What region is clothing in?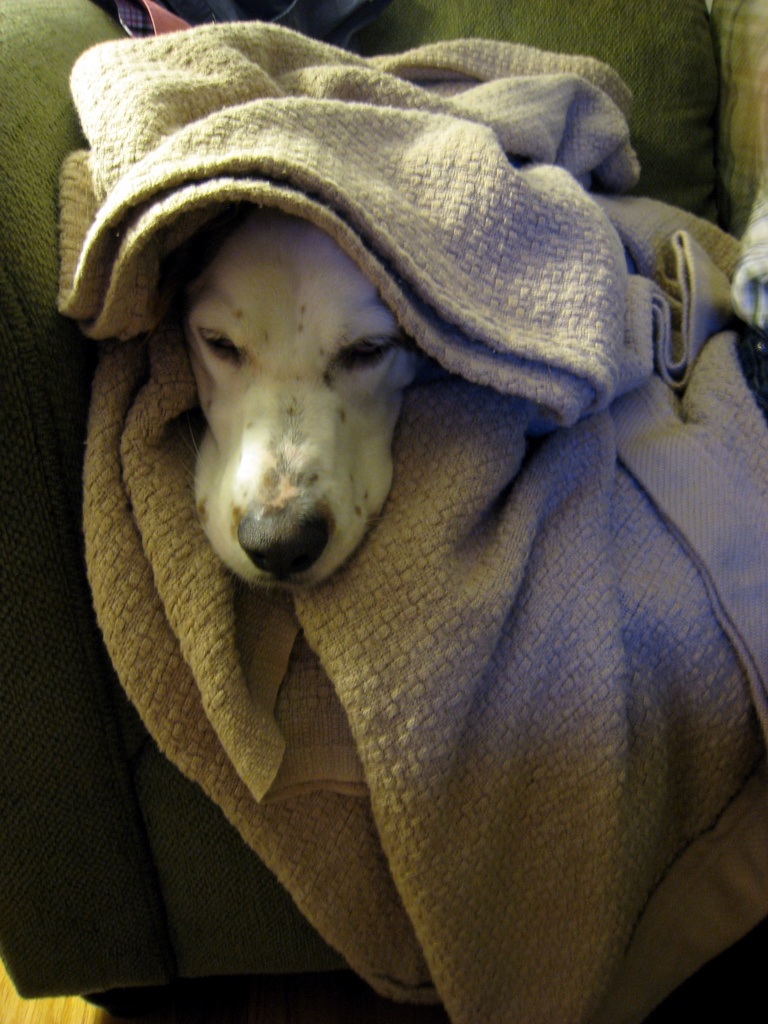
(left=0, top=0, right=767, bottom=1000).
